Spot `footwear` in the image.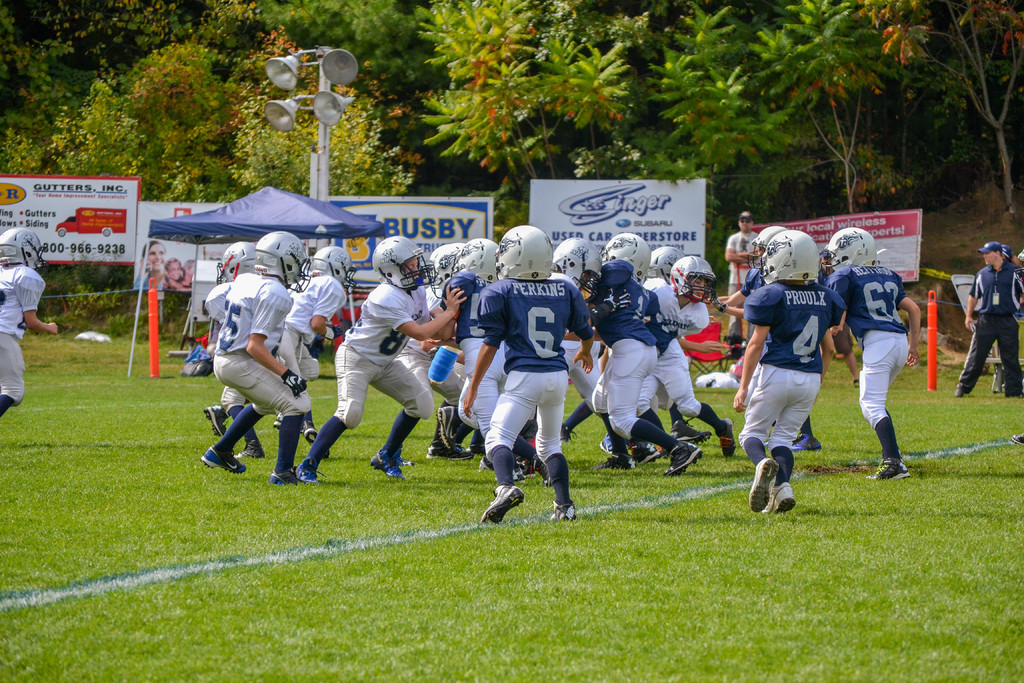
`footwear` found at (520, 419, 540, 441).
